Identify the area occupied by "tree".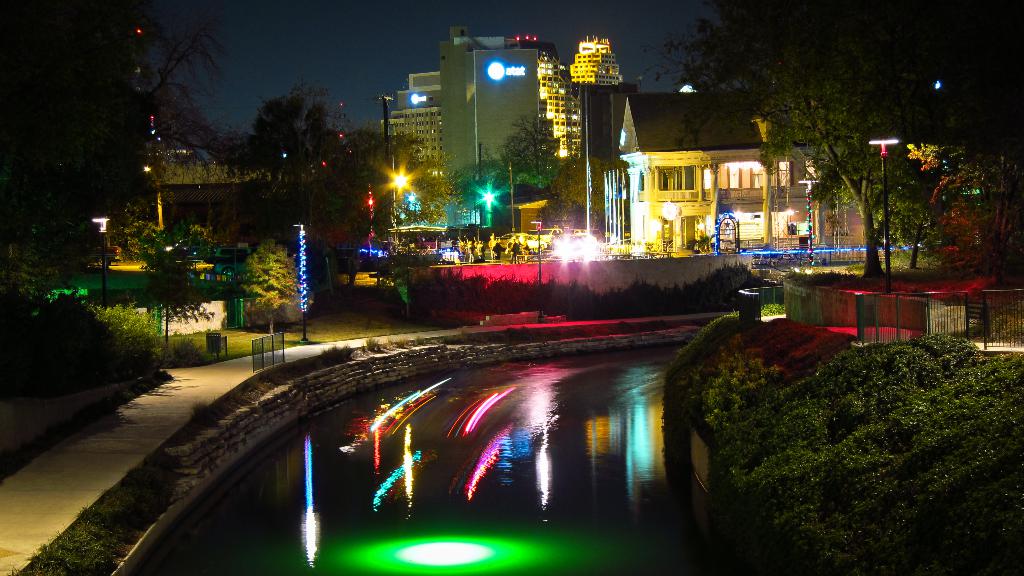
Area: (664, 0, 806, 109).
